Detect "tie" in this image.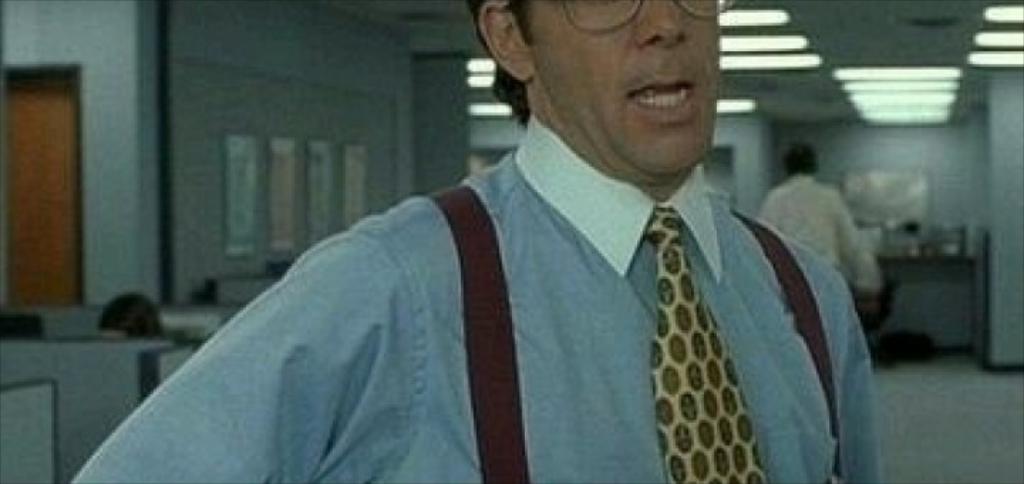
Detection: bbox(636, 208, 772, 483).
